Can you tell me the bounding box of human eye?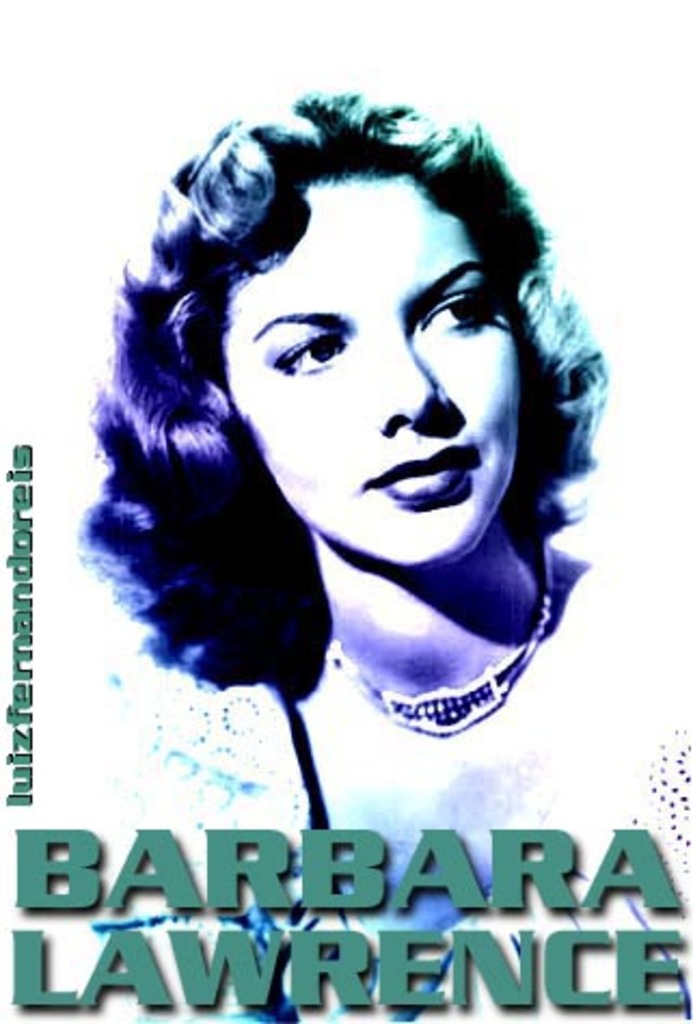
(x1=272, y1=333, x2=352, y2=380).
